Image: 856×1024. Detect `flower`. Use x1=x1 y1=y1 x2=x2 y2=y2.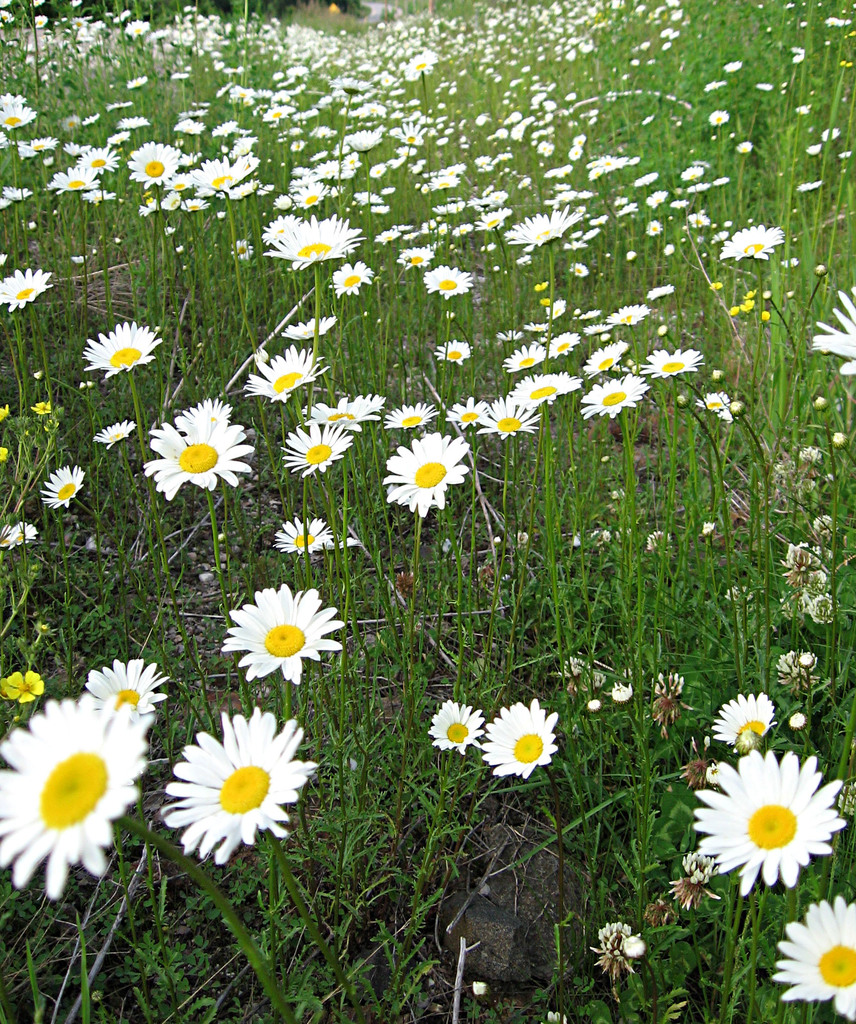
x1=291 y1=389 x2=382 y2=414.
